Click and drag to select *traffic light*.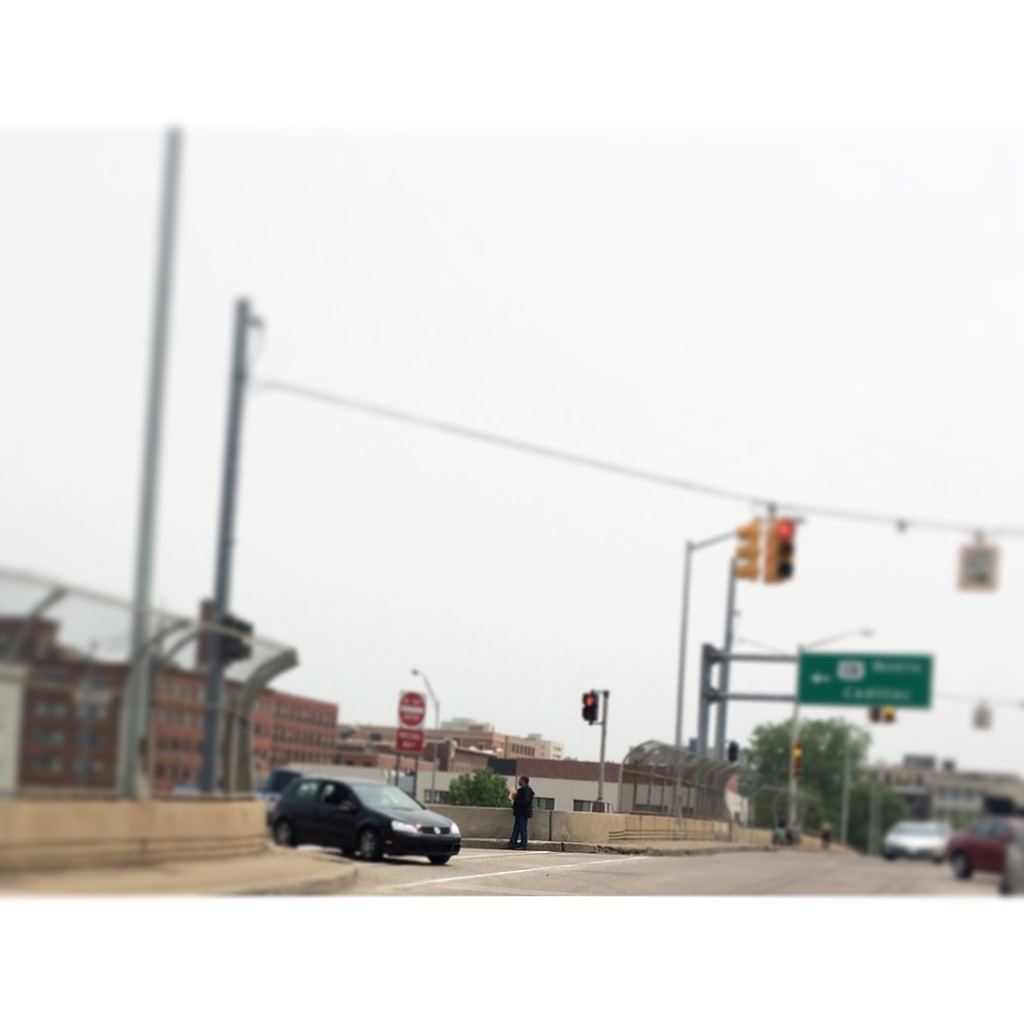
Selection: (763, 516, 799, 589).
